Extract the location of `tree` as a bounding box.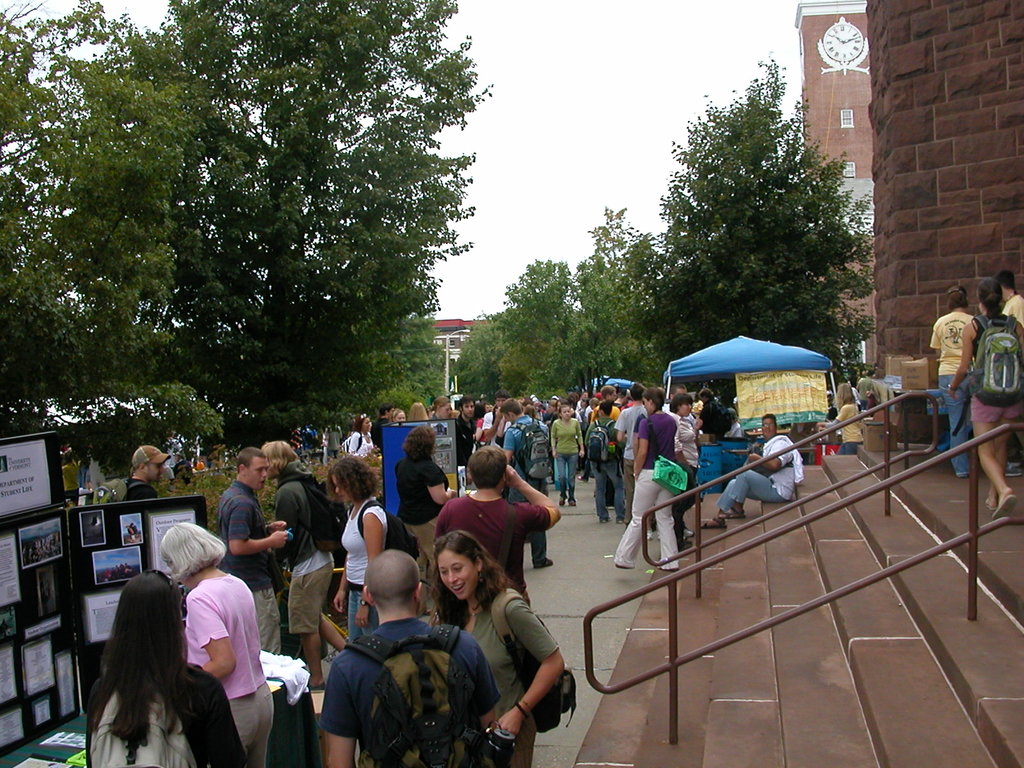
(458, 319, 494, 392).
